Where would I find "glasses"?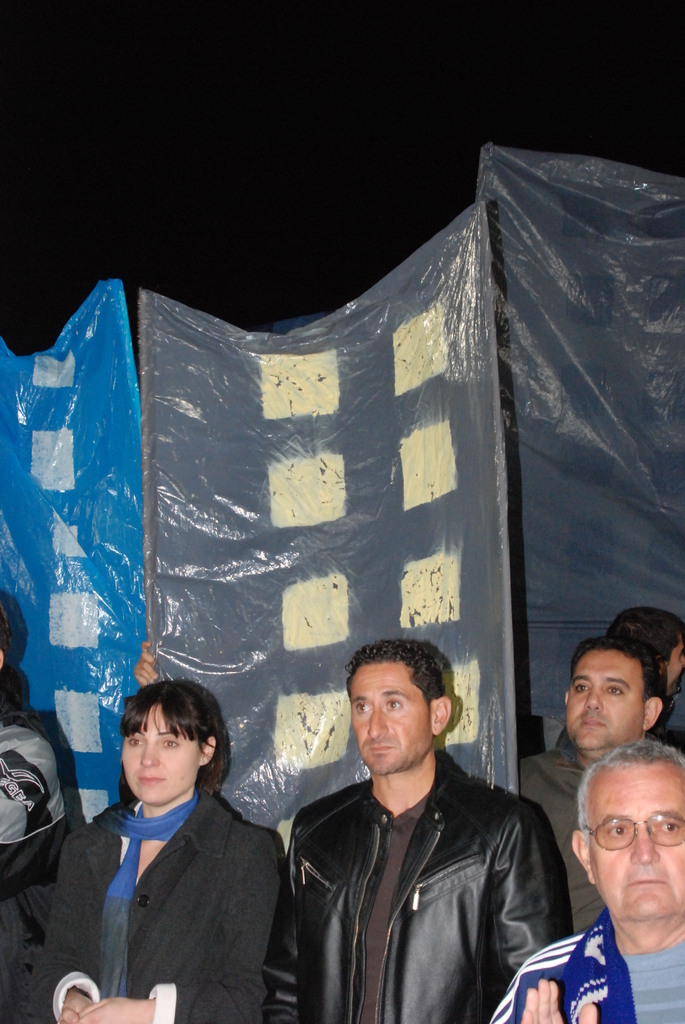
At <region>582, 813, 684, 849</region>.
